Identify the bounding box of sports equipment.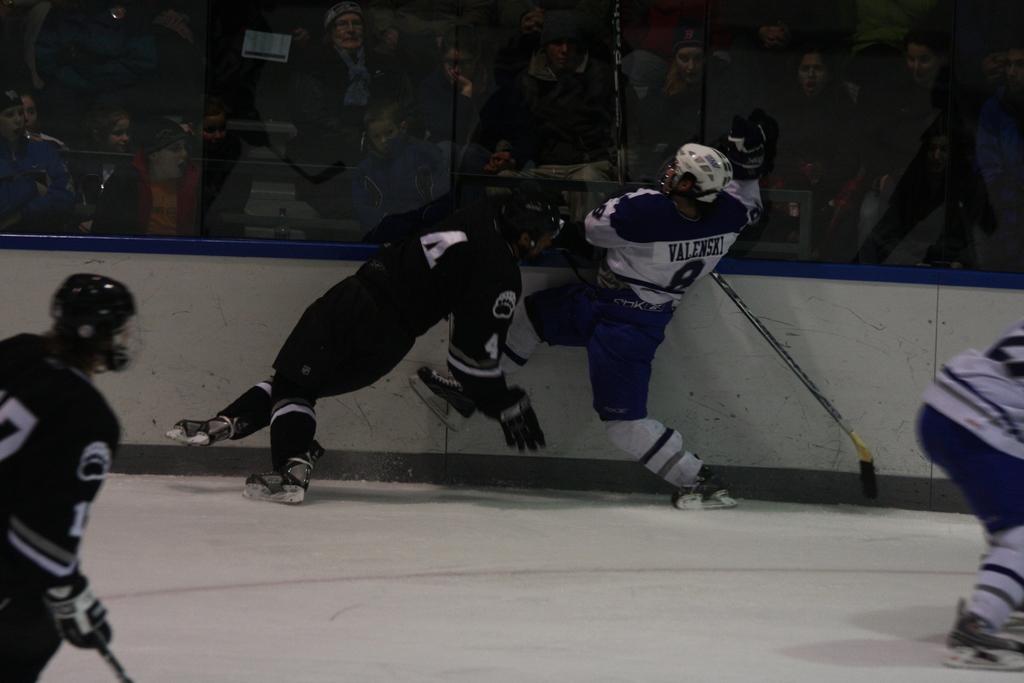
left=407, top=365, right=476, bottom=434.
